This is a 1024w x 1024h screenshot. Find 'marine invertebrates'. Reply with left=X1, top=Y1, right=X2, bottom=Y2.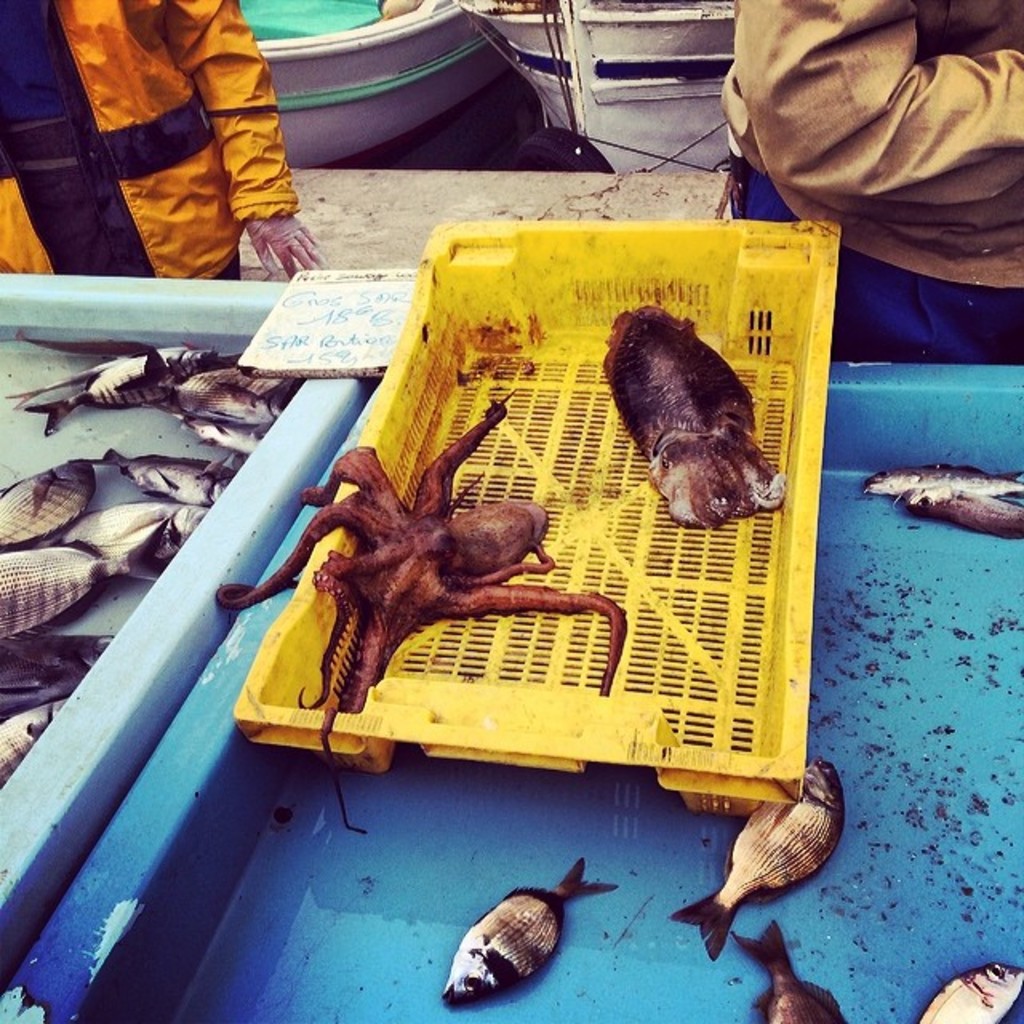
left=602, top=301, right=786, bottom=546.
